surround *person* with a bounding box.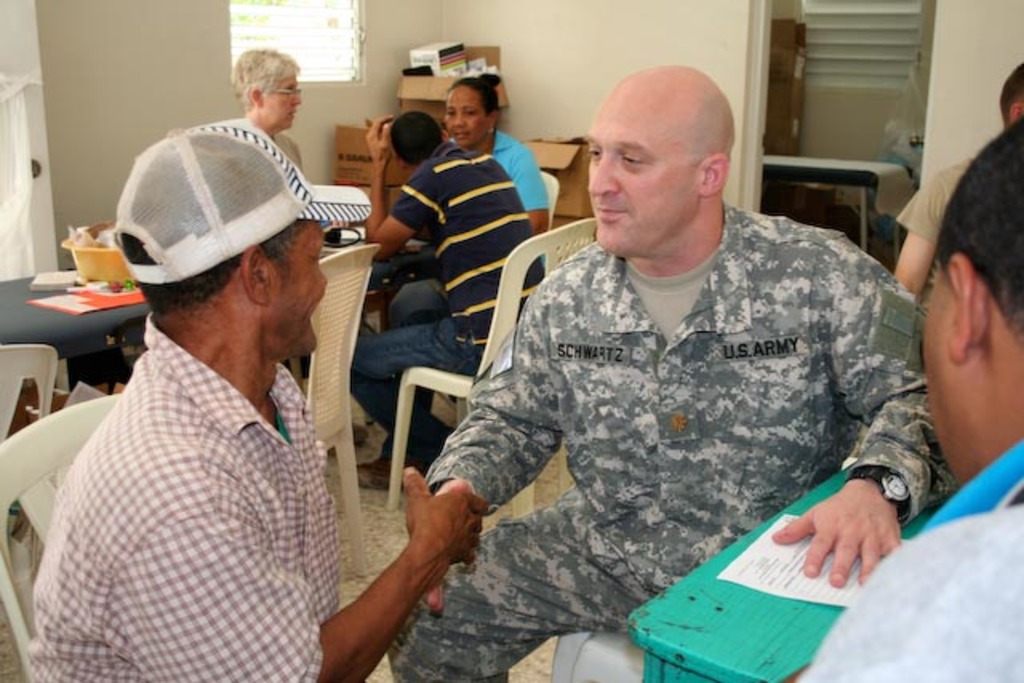
(232, 46, 307, 170).
